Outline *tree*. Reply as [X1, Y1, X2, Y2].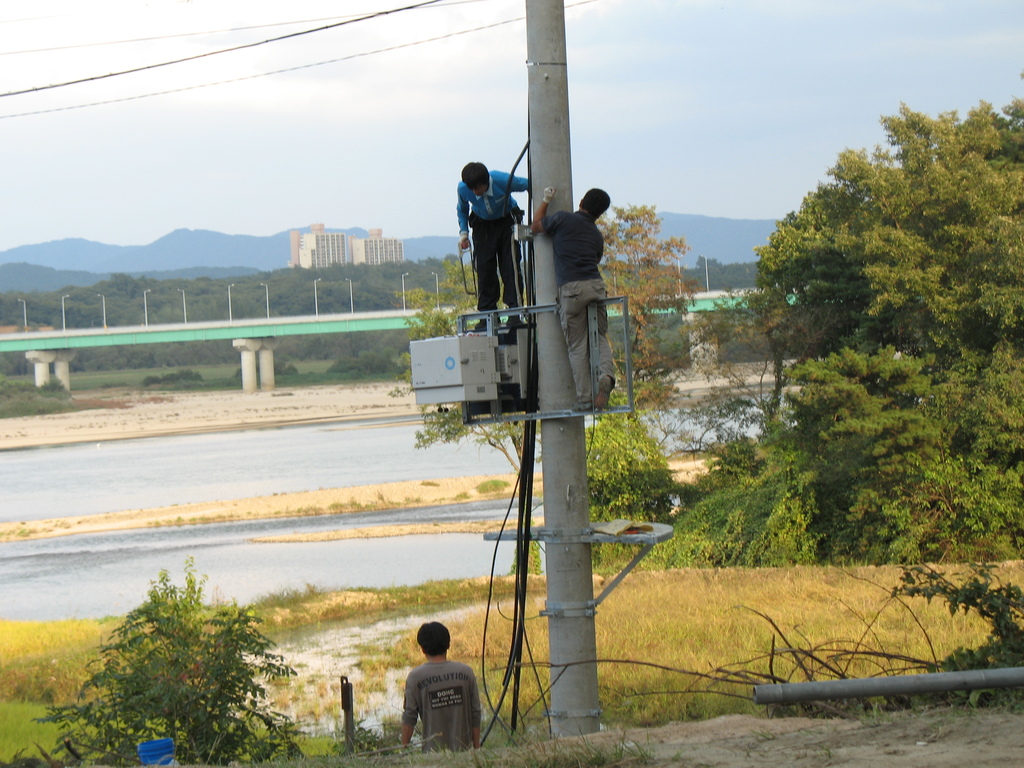
[394, 203, 726, 552].
